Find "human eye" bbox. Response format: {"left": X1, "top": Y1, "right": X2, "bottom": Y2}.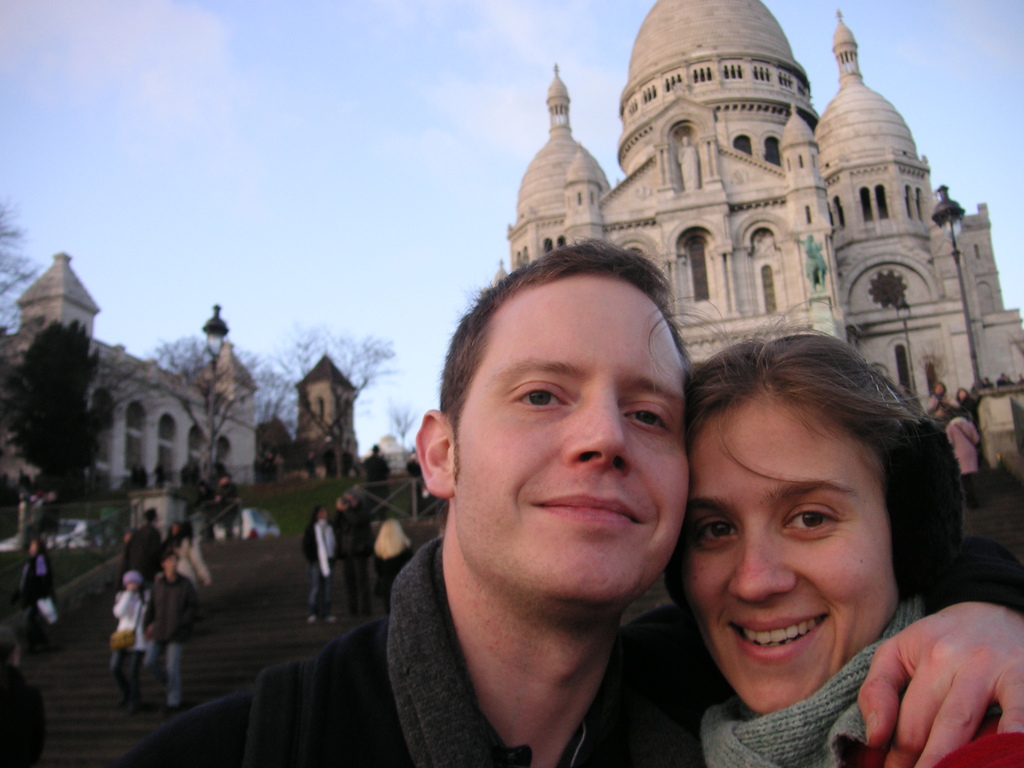
{"left": 623, "top": 403, "right": 674, "bottom": 433}.
